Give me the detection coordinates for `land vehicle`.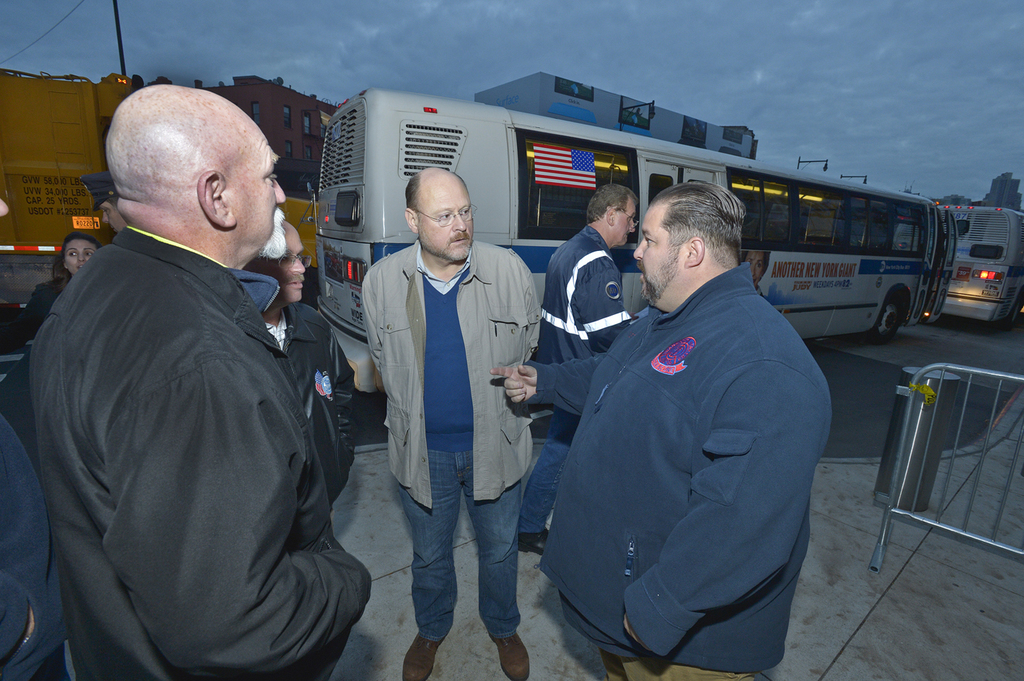
locate(317, 88, 957, 393).
